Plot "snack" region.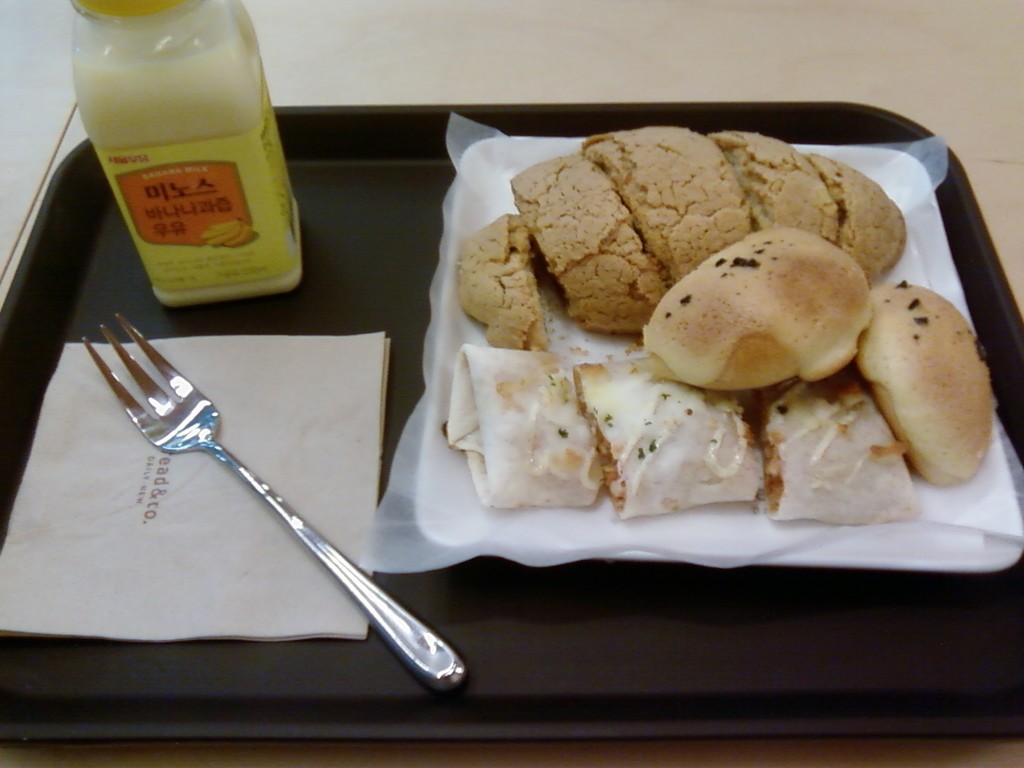
Plotted at x1=752, y1=371, x2=925, y2=518.
